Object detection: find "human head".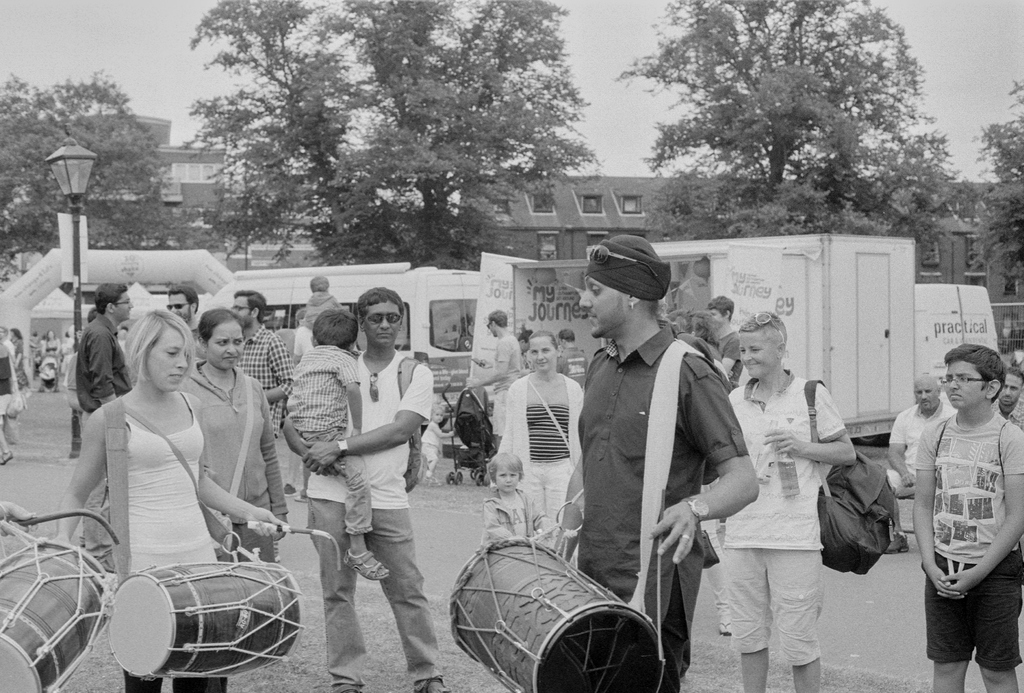
select_region(939, 350, 1013, 427).
